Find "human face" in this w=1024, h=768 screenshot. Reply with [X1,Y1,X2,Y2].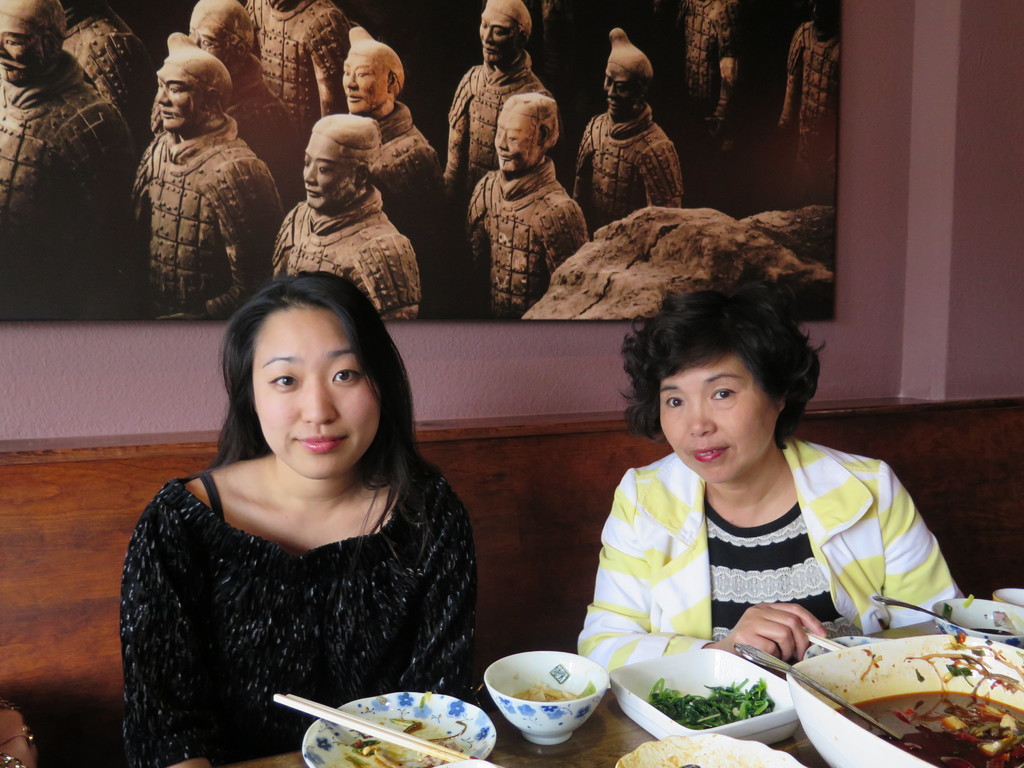
[495,113,542,171].
